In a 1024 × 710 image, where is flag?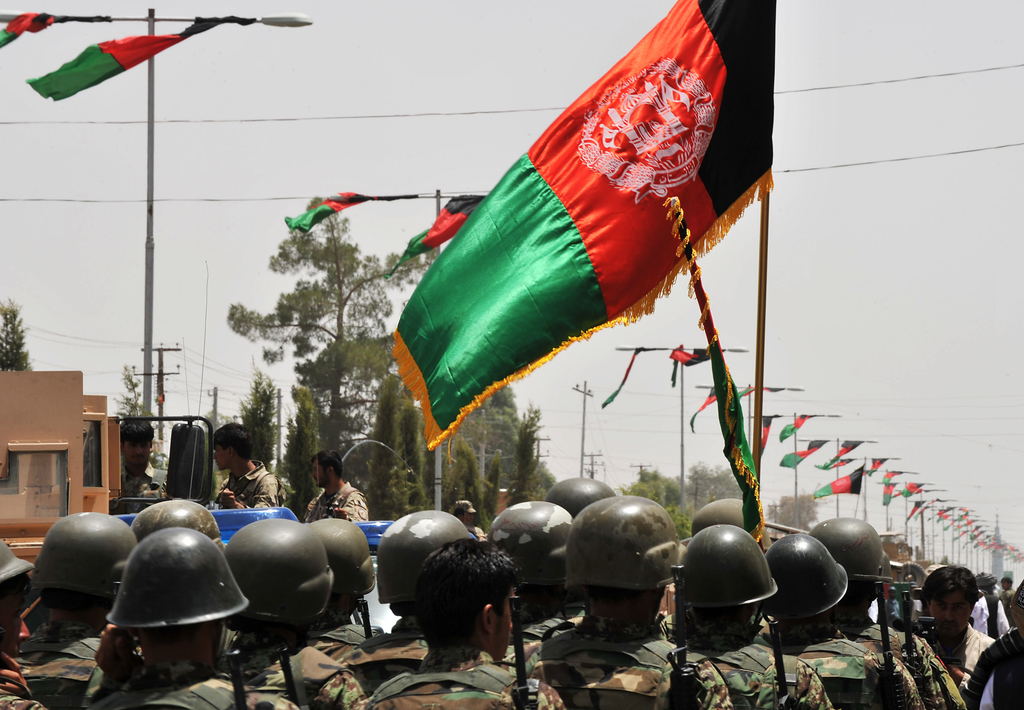
select_region(881, 470, 902, 486).
